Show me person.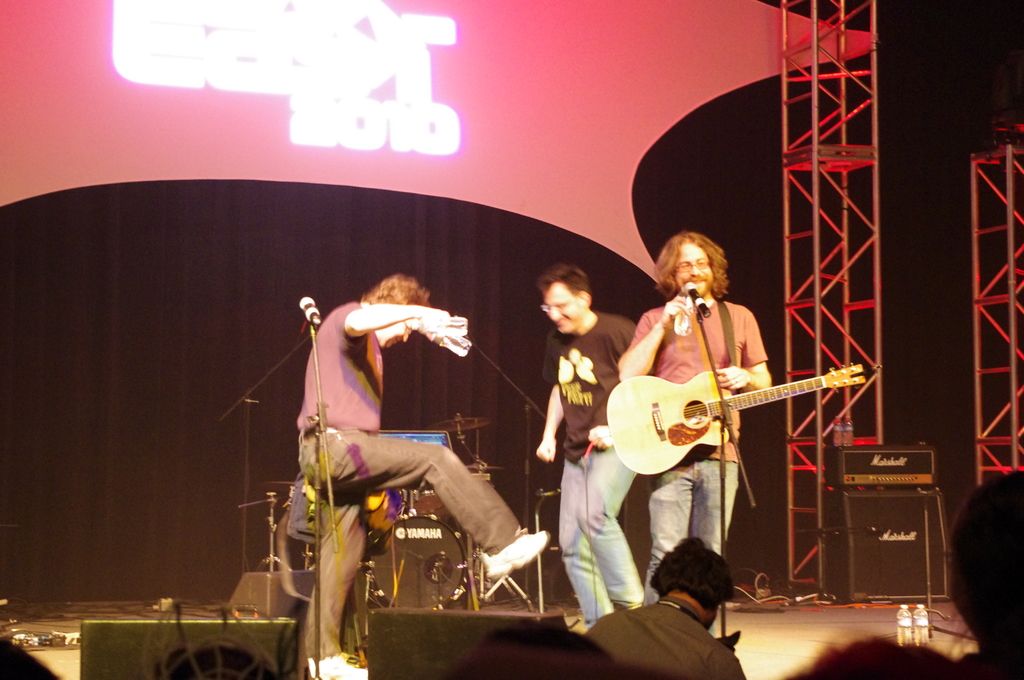
person is here: x1=602 y1=221 x2=794 y2=614.
